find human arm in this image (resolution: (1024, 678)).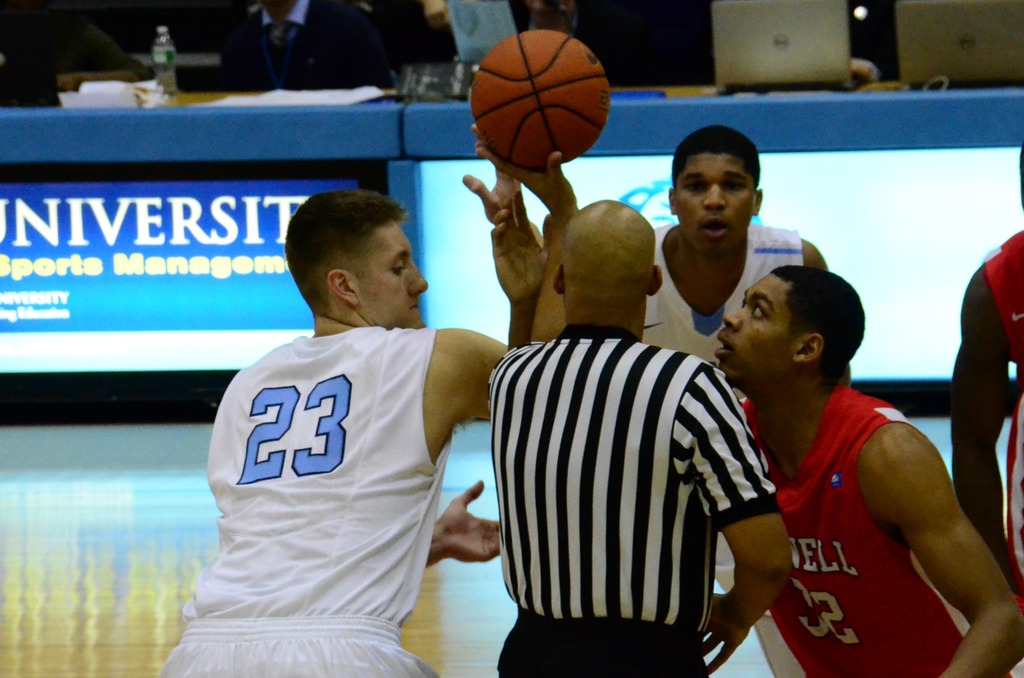
bbox=(495, 193, 545, 354).
